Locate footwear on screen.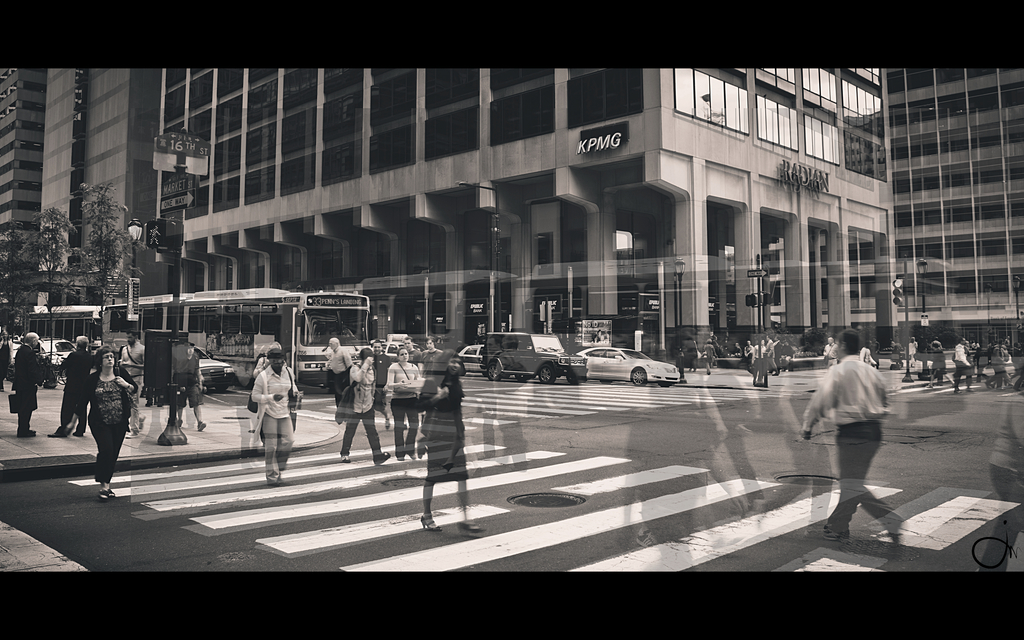
On screen at select_region(372, 454, 390, 467).
